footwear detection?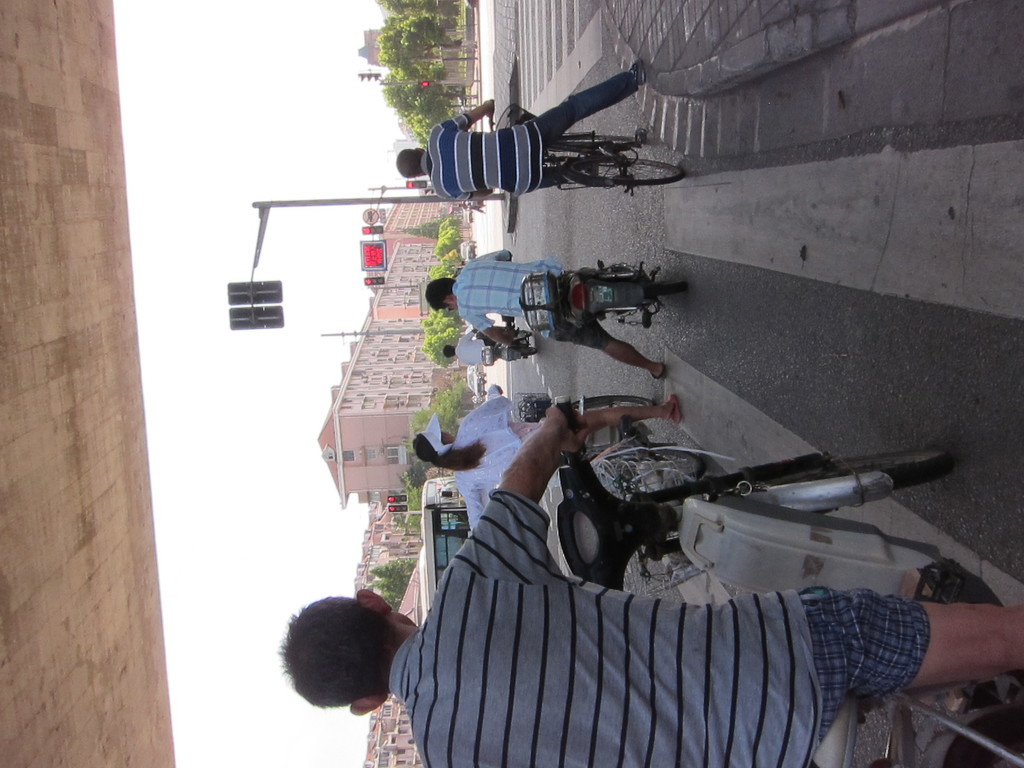
650/363/666/379
